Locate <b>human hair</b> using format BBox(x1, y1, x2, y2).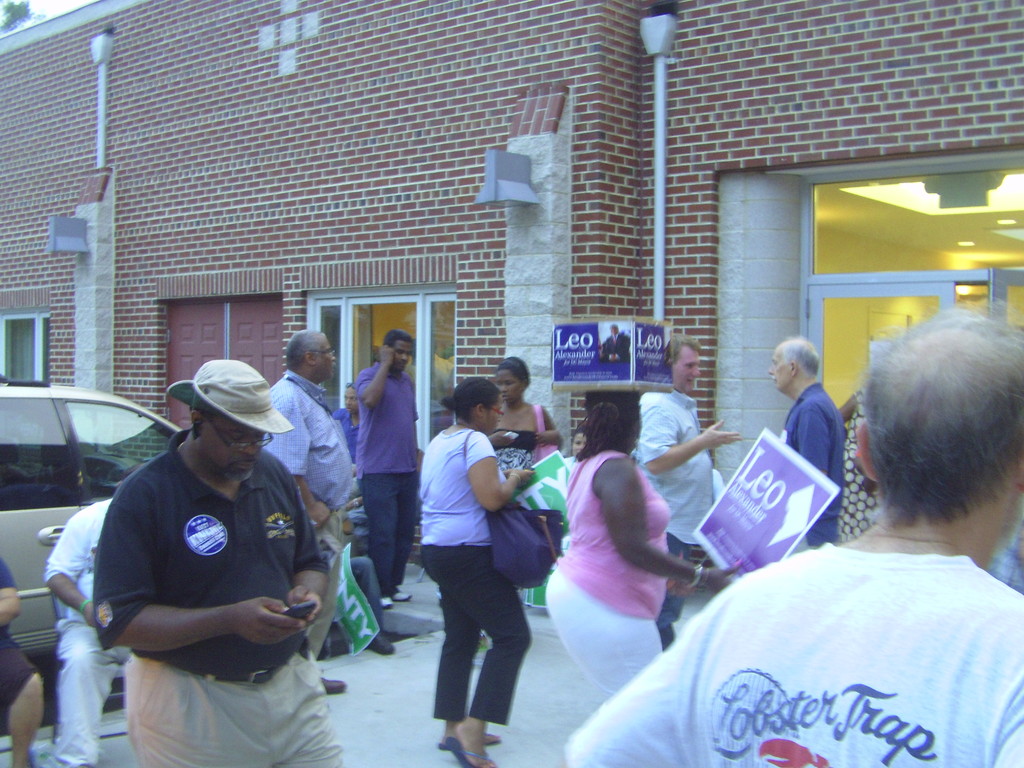
BBox(440, 376, 500, 426).
